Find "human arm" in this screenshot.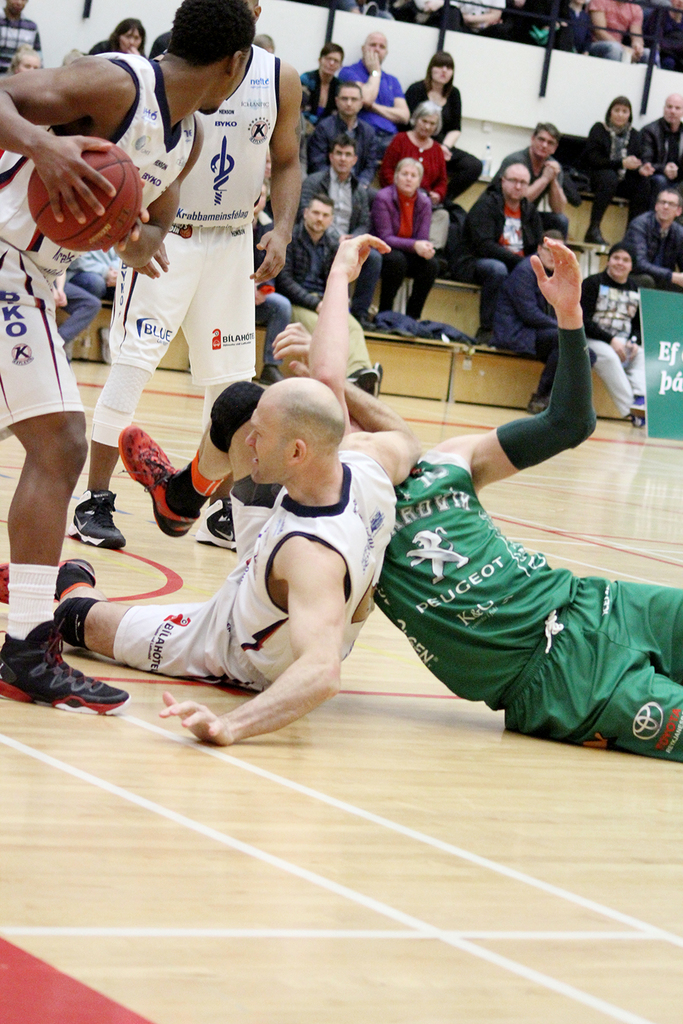
The bounding box for "human arm" is [x1=139, y1=240, x2=167, y2=279].
